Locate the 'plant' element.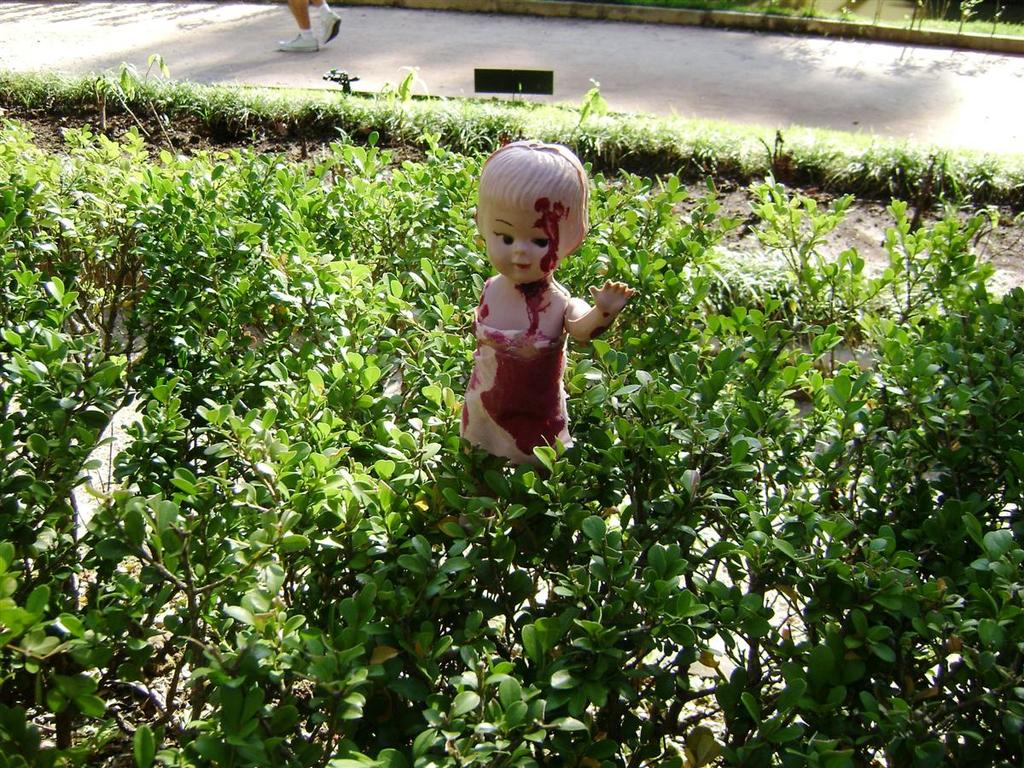
Element bbox: detection(397, 68, 419, 113).
